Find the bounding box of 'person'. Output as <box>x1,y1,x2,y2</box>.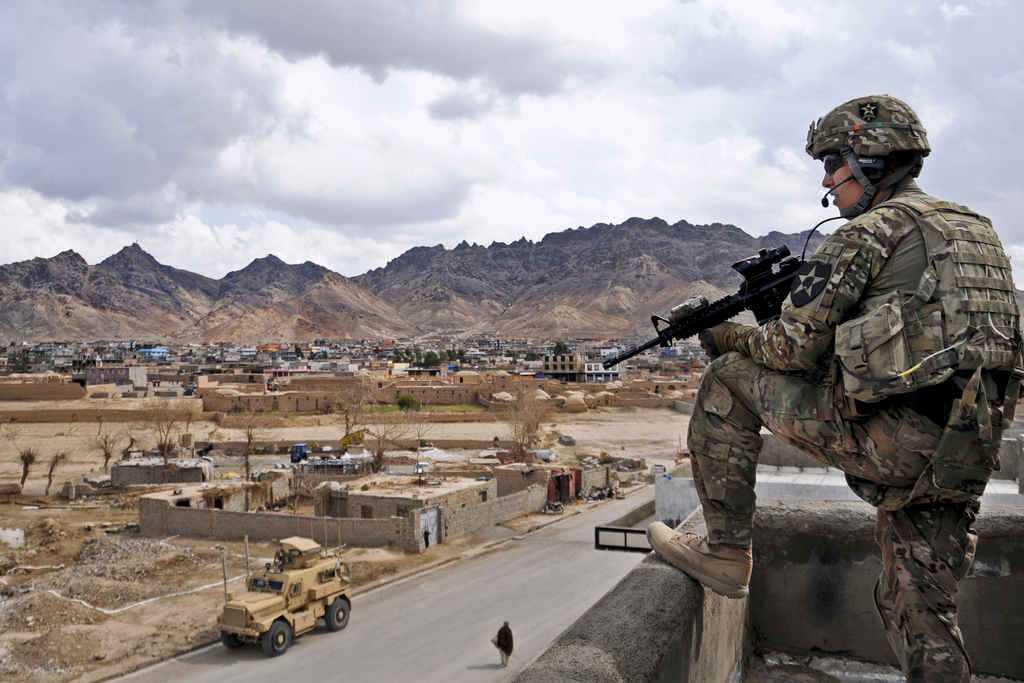
<box>648,94,1023,682</box>.
